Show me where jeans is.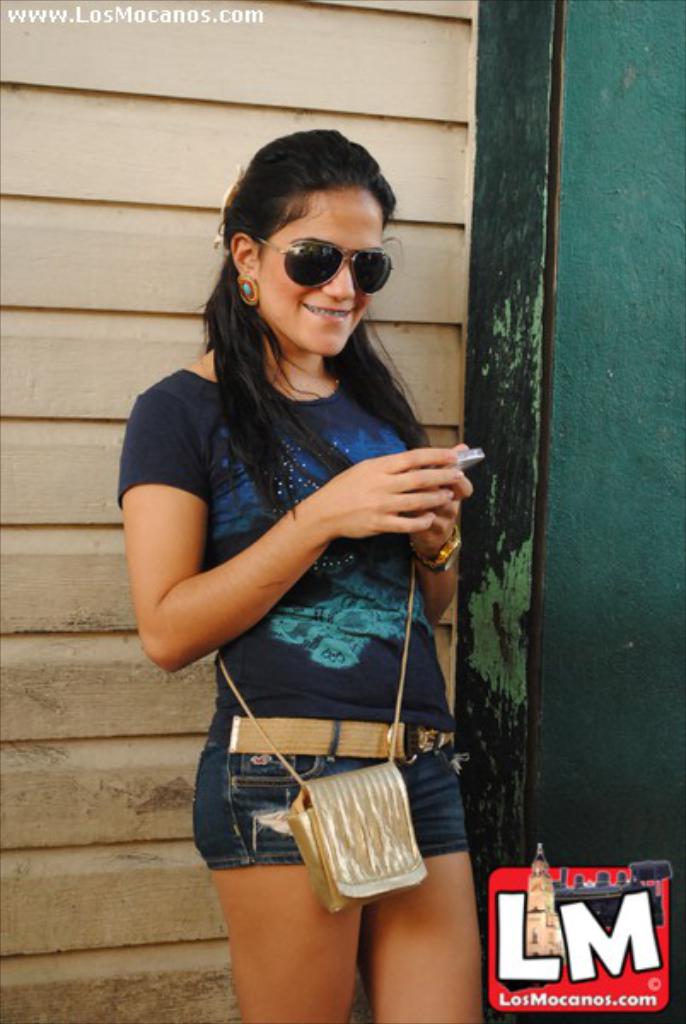
jeans is at {"x1": 193, "y1": 712, "x2": 473, "y2": 870}.
